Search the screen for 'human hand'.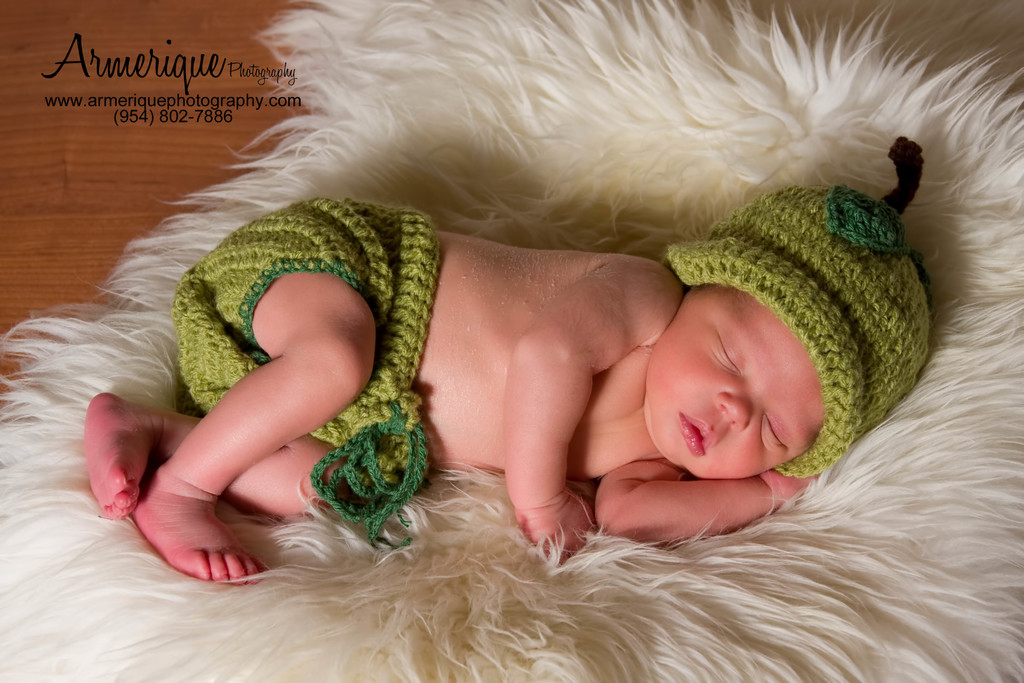
Found at box(758, 469, 820, 504).
